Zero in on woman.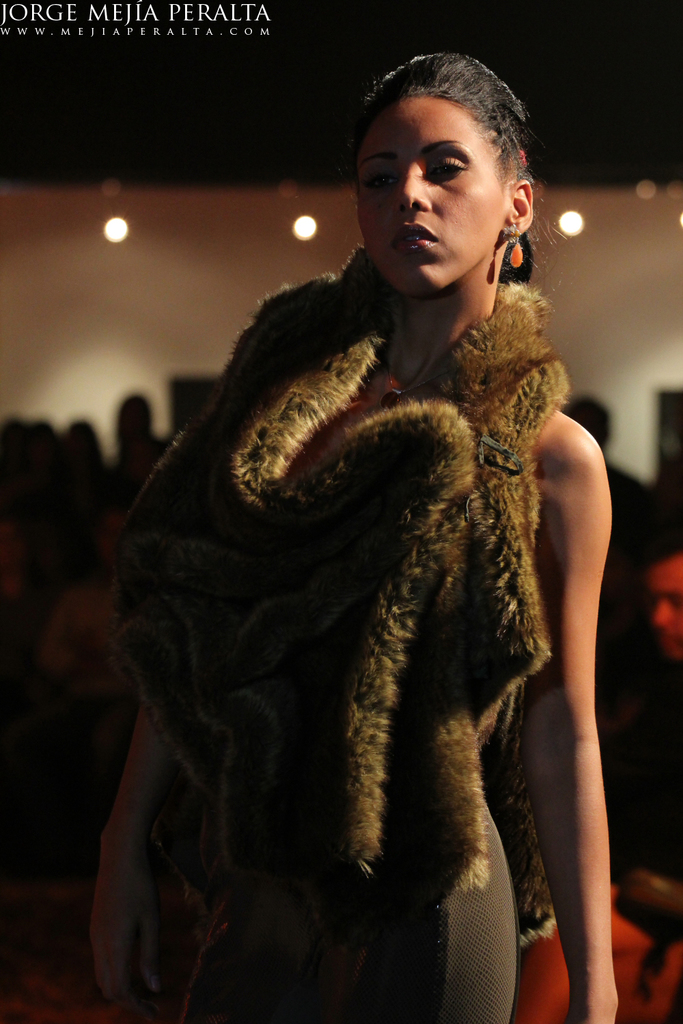
Zeroed in: region(87, 78, 625, 1006).
